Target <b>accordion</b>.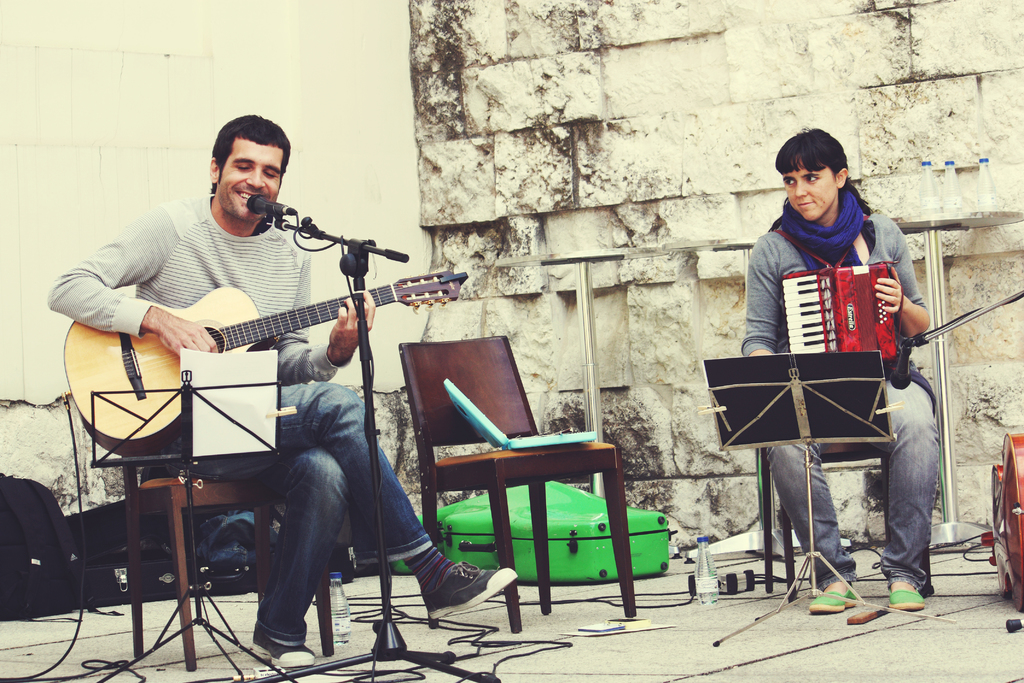
Target region: <bbox>779, 263, 897, 361</bbox>.
